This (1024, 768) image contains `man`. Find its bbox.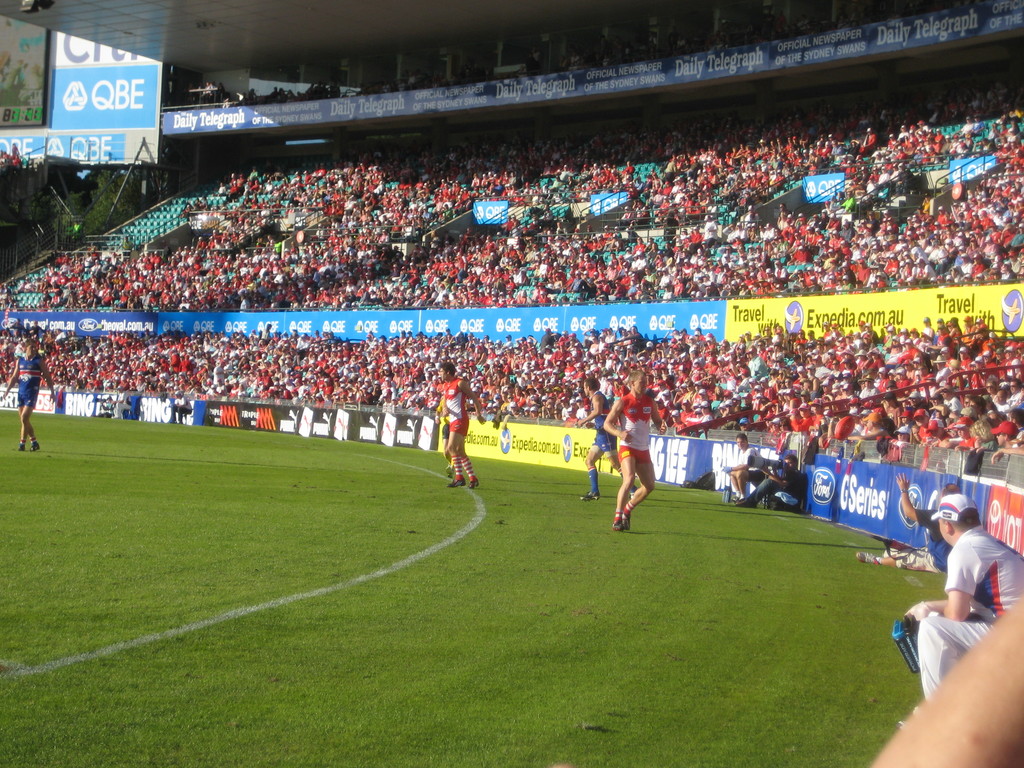
select_region(721, 431, 763, 499).
